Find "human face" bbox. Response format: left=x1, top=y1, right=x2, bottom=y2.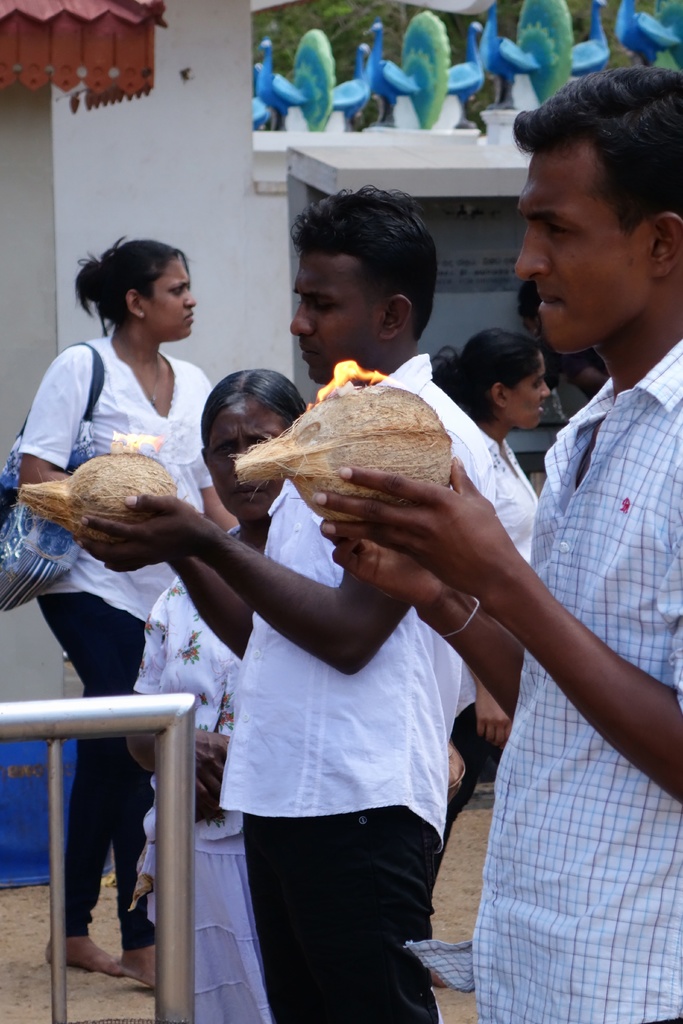
left=209, top=399, right=288, bottom=522.
